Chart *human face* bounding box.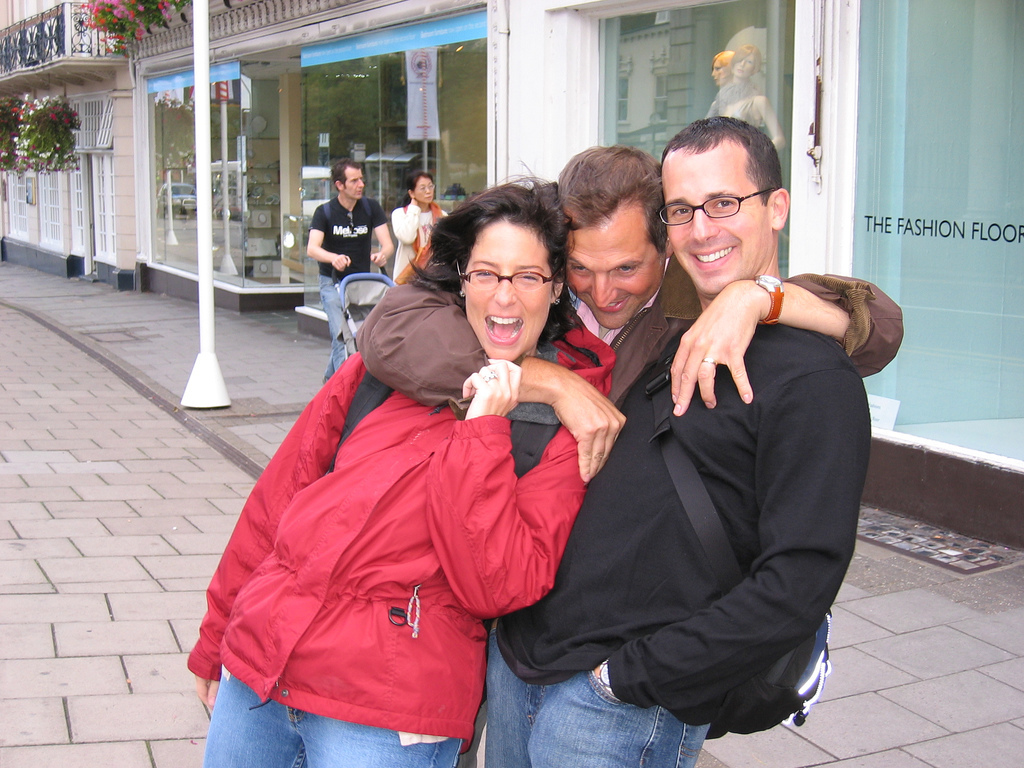
Charted: [342,162,364,202].
